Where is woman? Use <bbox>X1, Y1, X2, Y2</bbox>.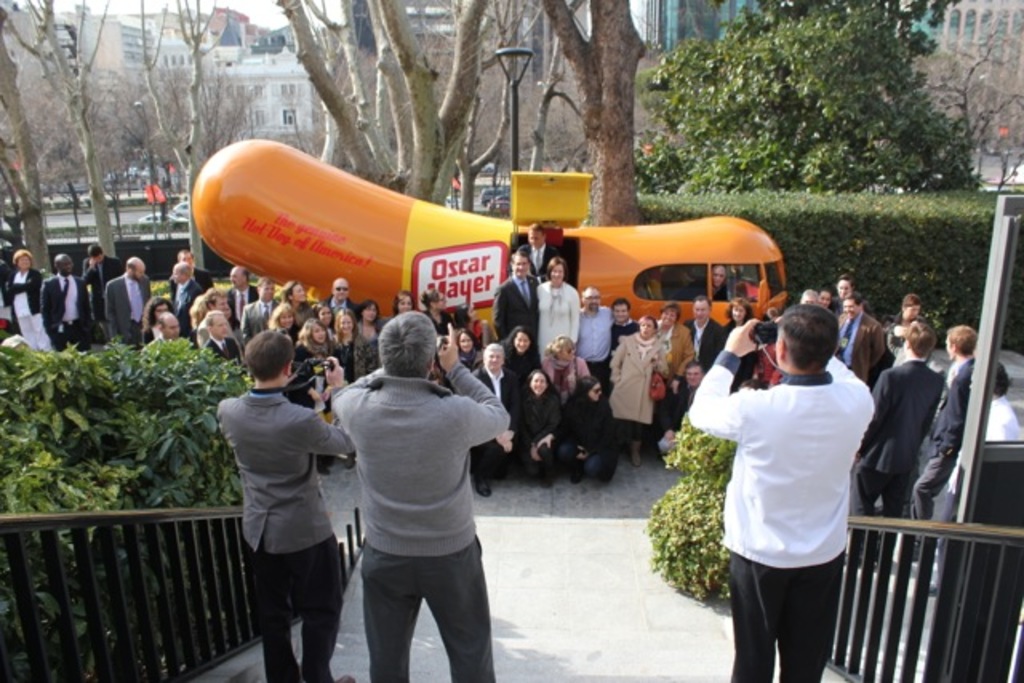
<bbox>453, 325, 485, 374</bbox>.
